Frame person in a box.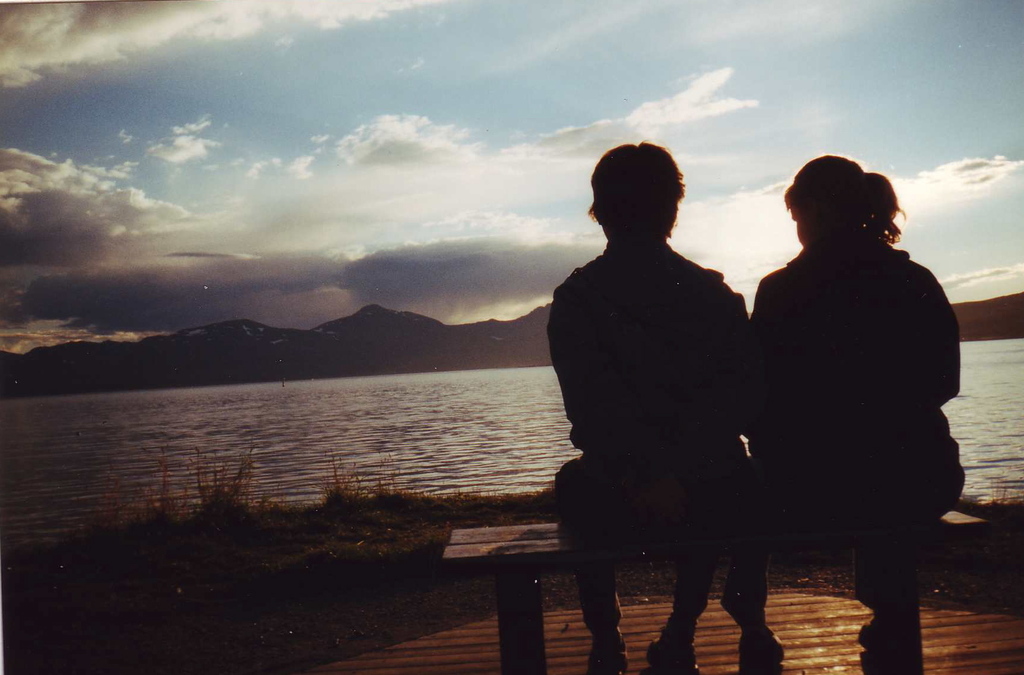
(728, 156, 963, 674).
